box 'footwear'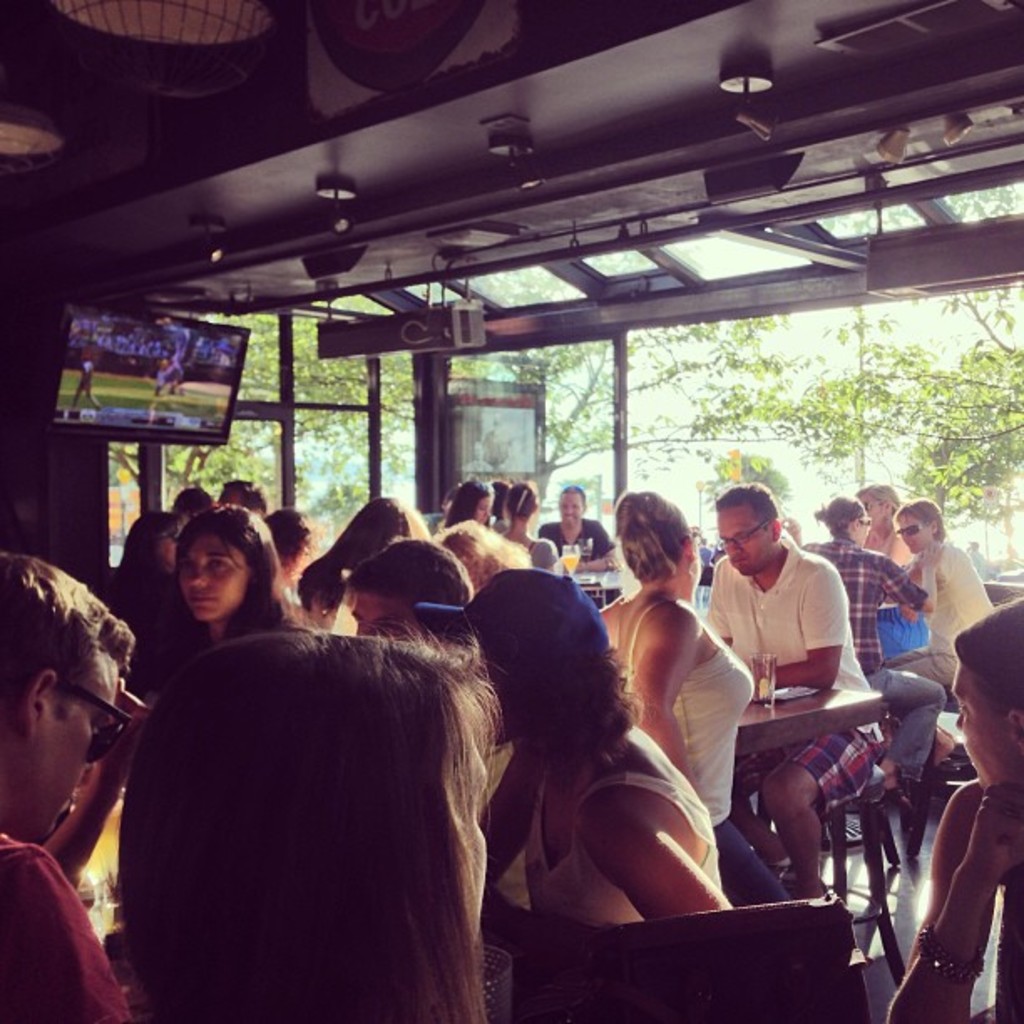
761, 863, 800, 897
